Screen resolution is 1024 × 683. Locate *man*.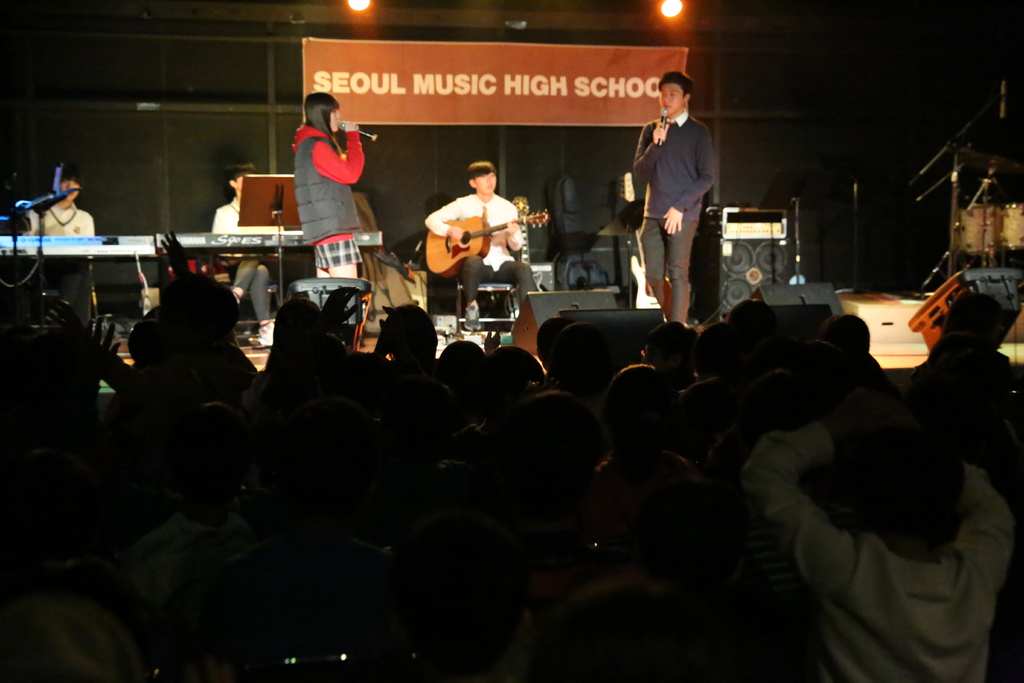
[x1=209, y1=163, x2=271, y2=341].
